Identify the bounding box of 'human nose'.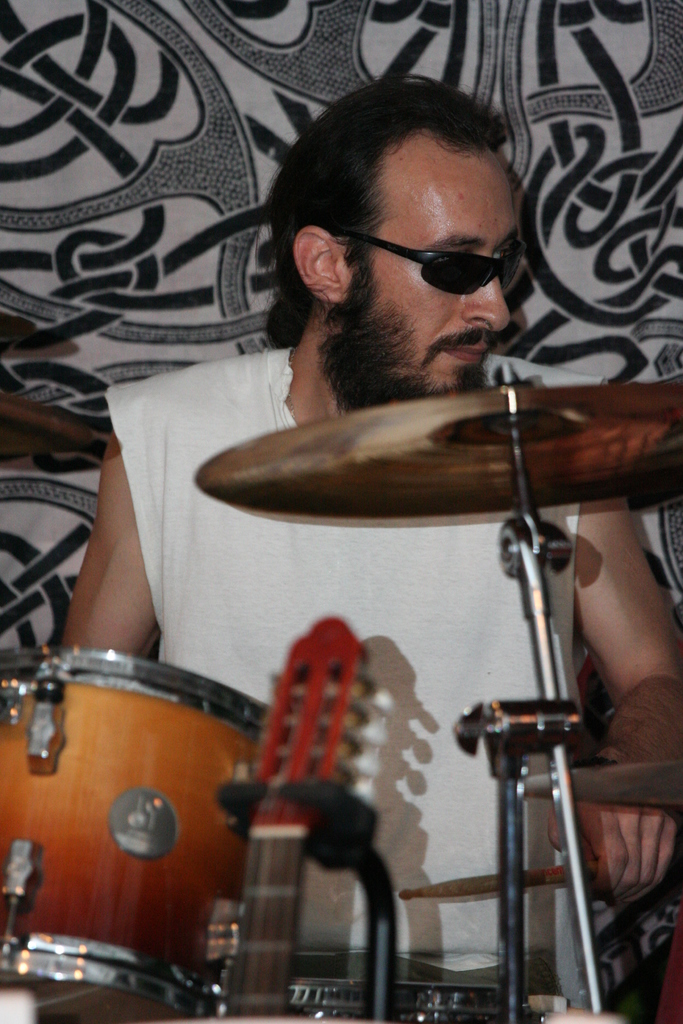
(456, 262, 520, 328).
